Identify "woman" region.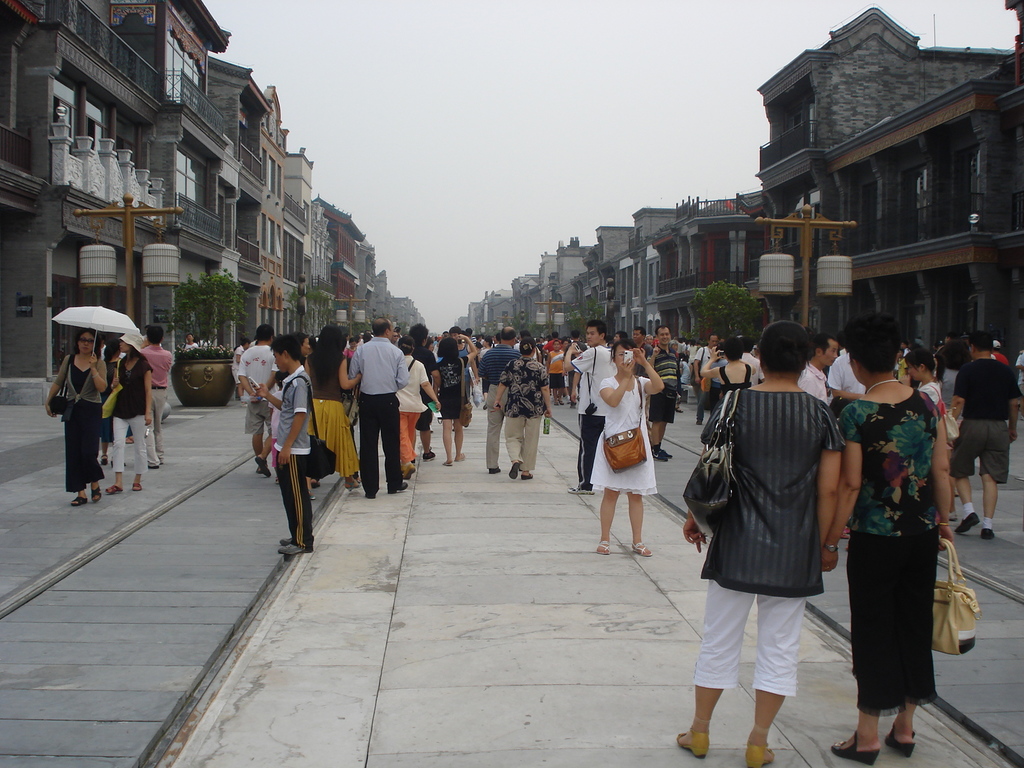
Region: (899,351,948,410).
